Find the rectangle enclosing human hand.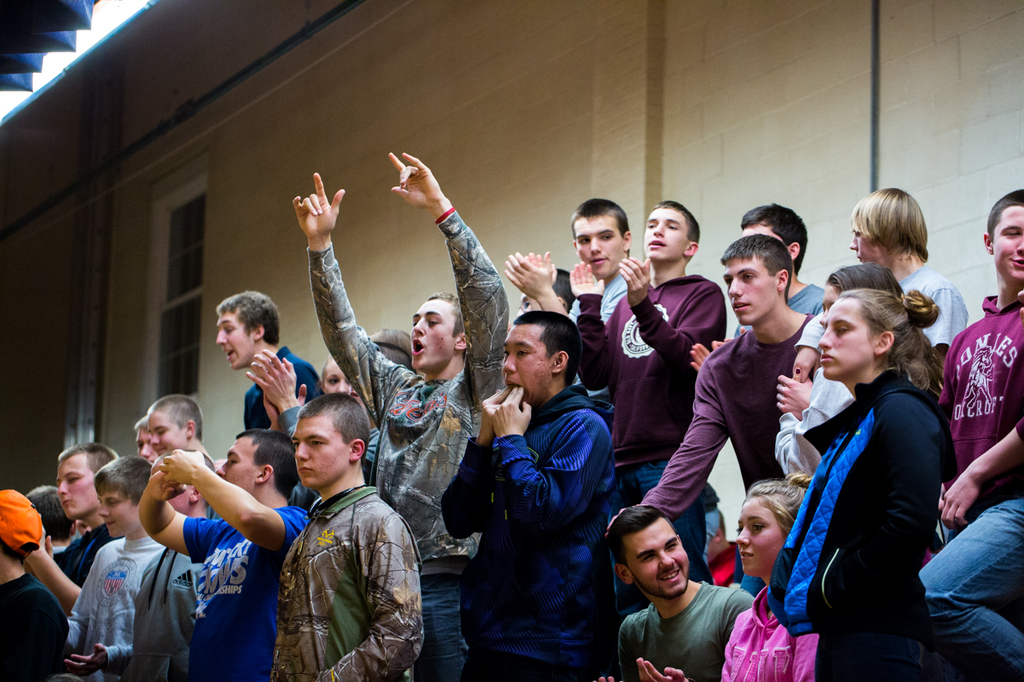
Rect(283, 170, 350, 249).
